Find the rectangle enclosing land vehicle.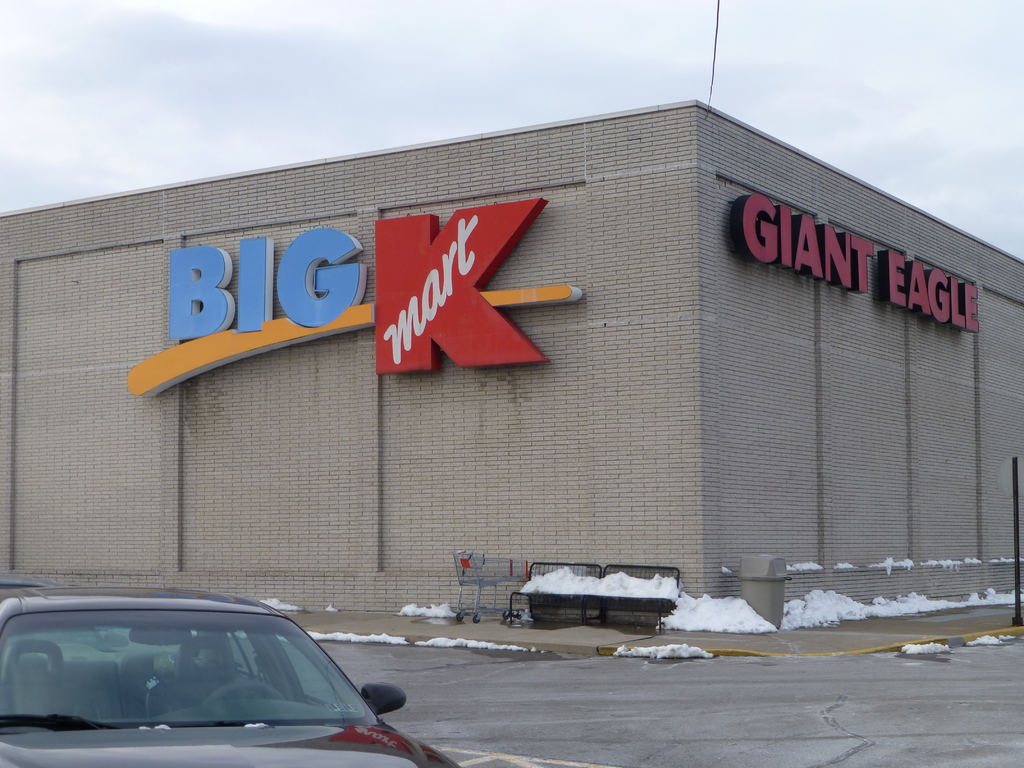
<region>6, 588, 420, 762</region>.
